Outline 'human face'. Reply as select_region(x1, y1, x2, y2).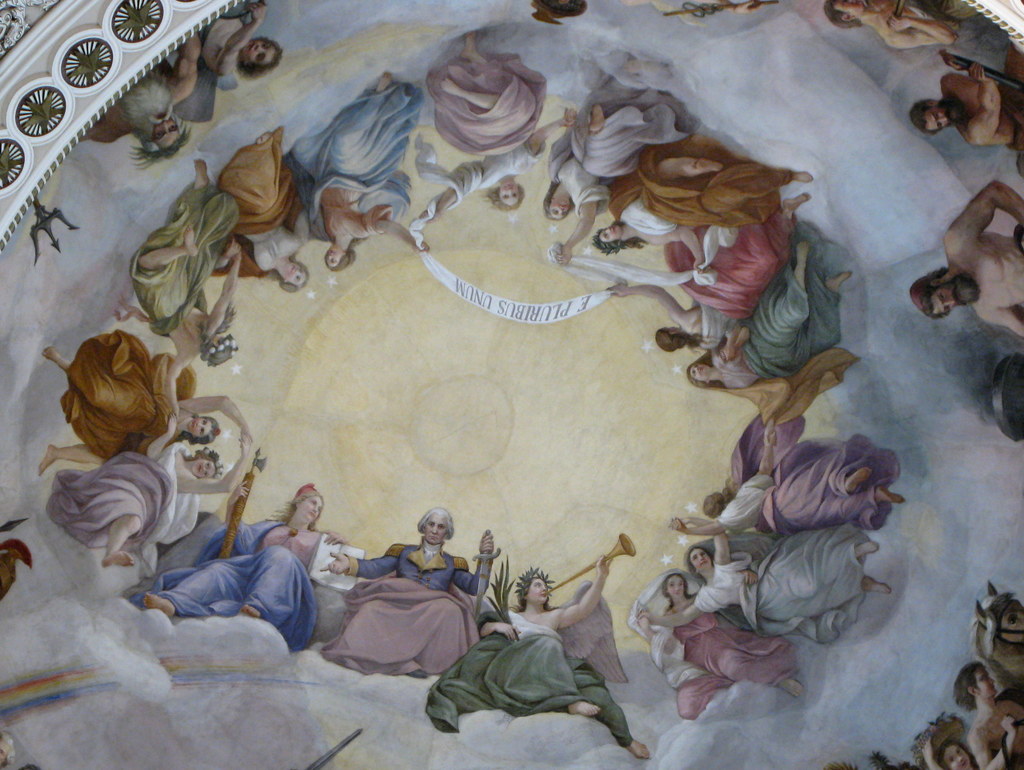
select_region(282, 257, 309, 285).
